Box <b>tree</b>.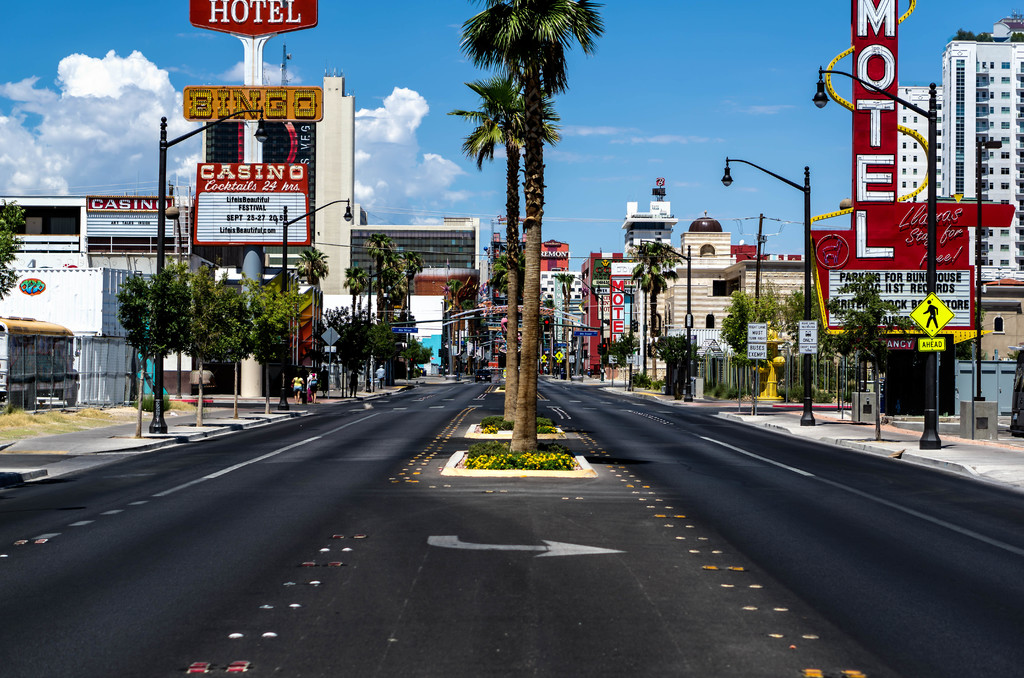
x1=491 y1=245 x2=538 y2=300.
